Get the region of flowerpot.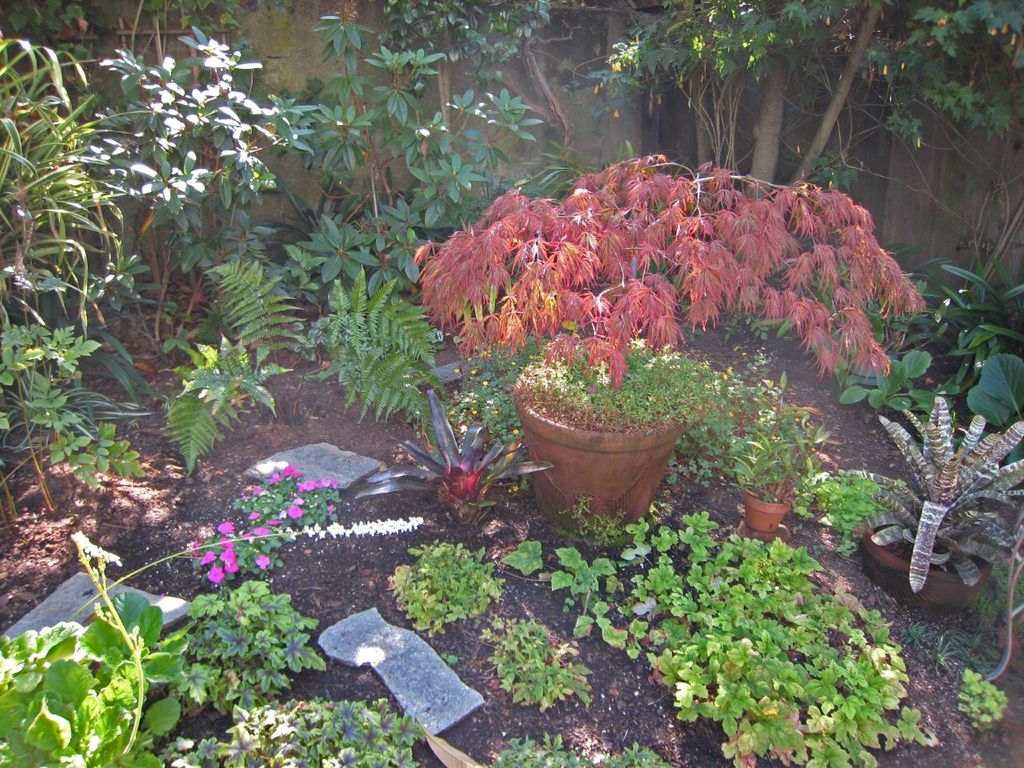
x1=502 y1=361 x2=710 y2=533.
